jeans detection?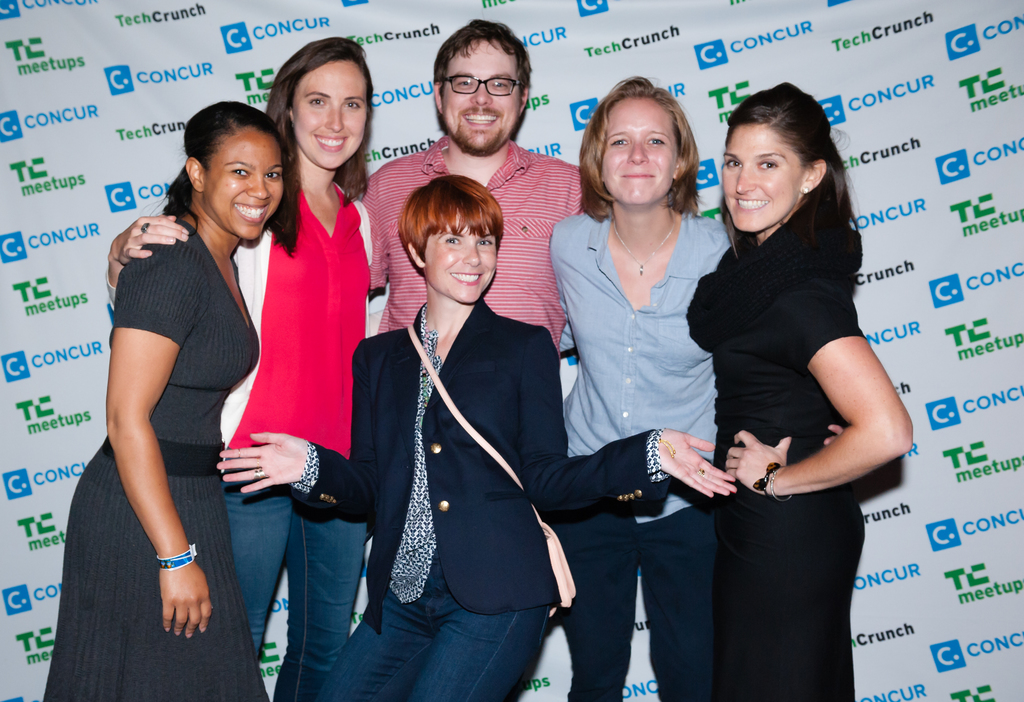
<region>316, 553, 547, 701</region>
